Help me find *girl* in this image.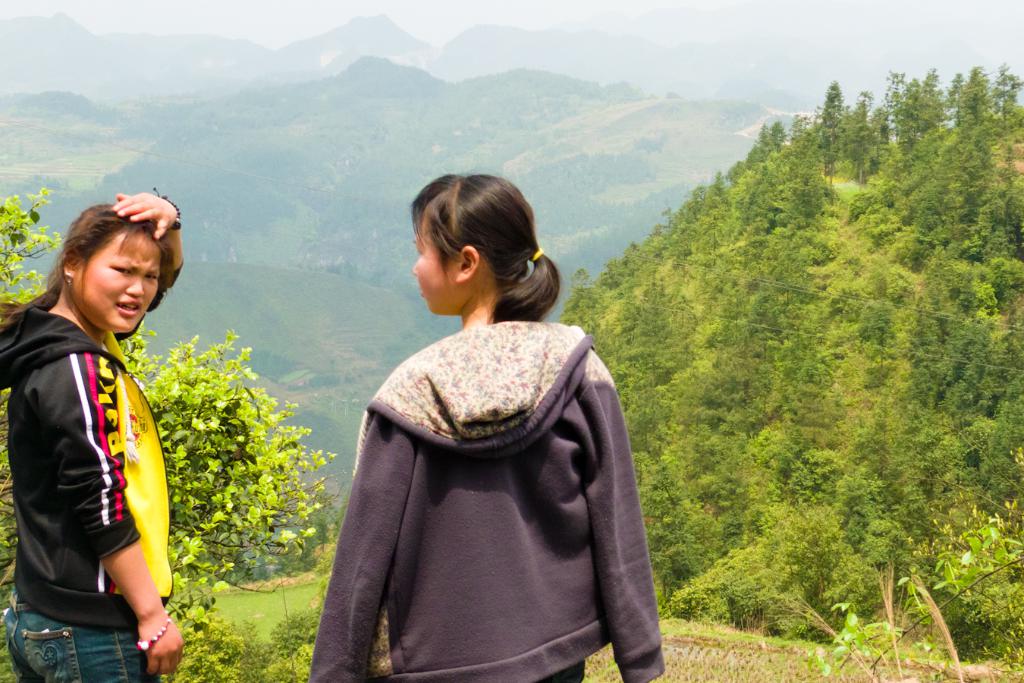
Found it: (0,185,191,682).
